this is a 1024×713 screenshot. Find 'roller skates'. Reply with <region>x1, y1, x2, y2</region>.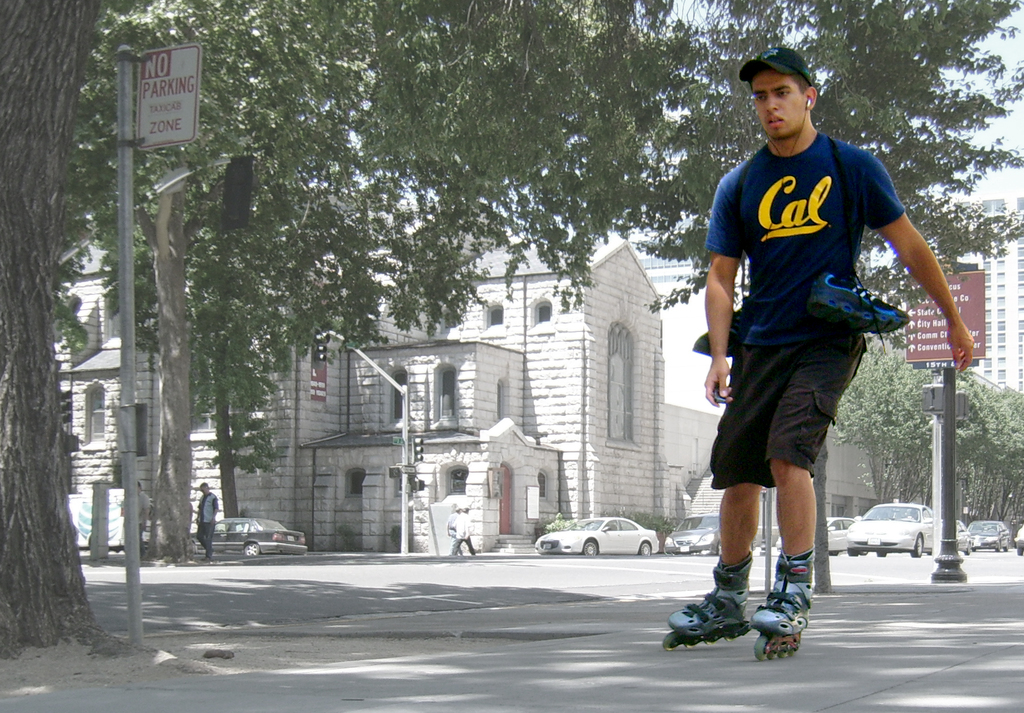
<region>659, 556, 753, 650</region>.
